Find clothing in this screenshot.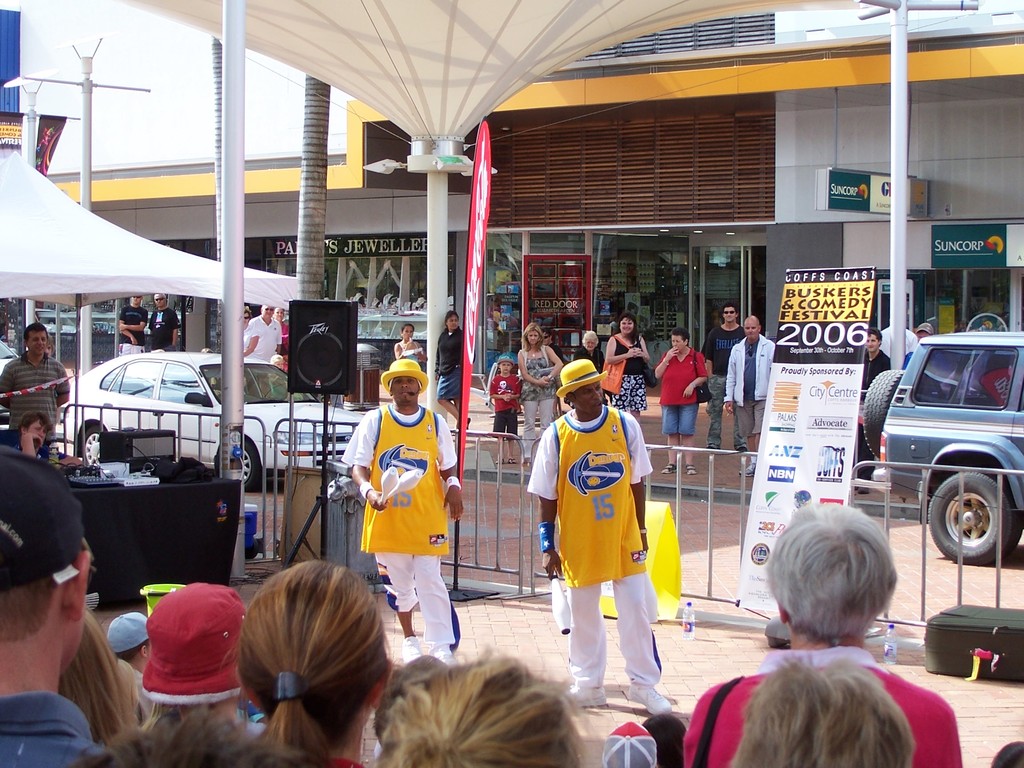
The bounding box for clothing is 0/345/70/438.
